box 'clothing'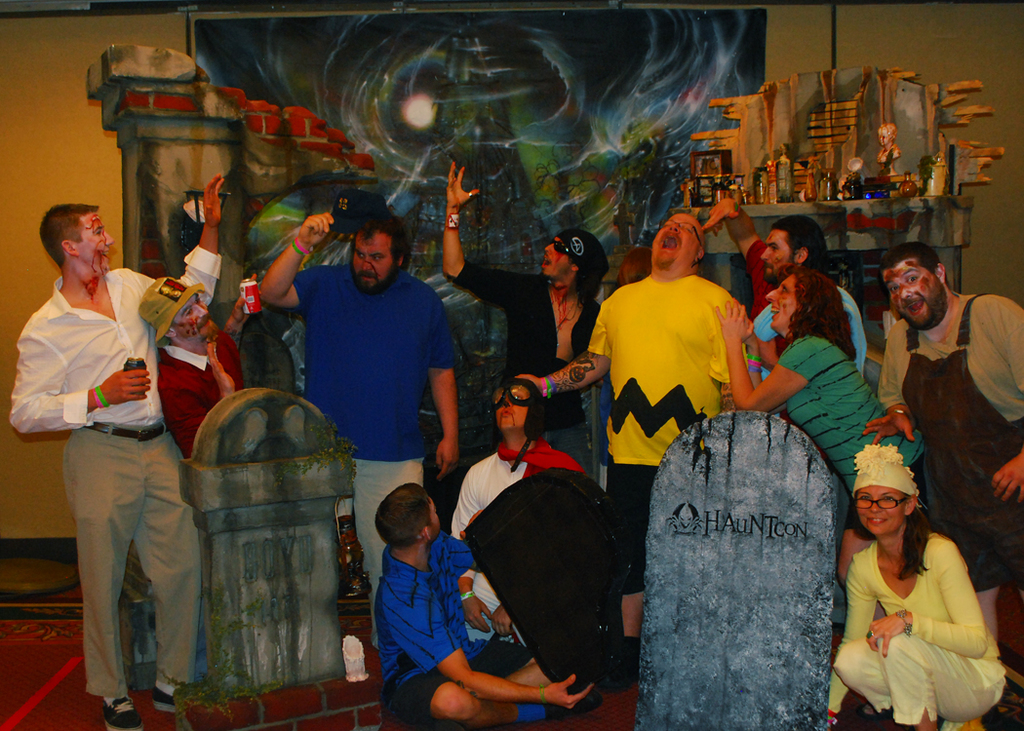
[x1=294, y1=255, x2=466, y2=646]
